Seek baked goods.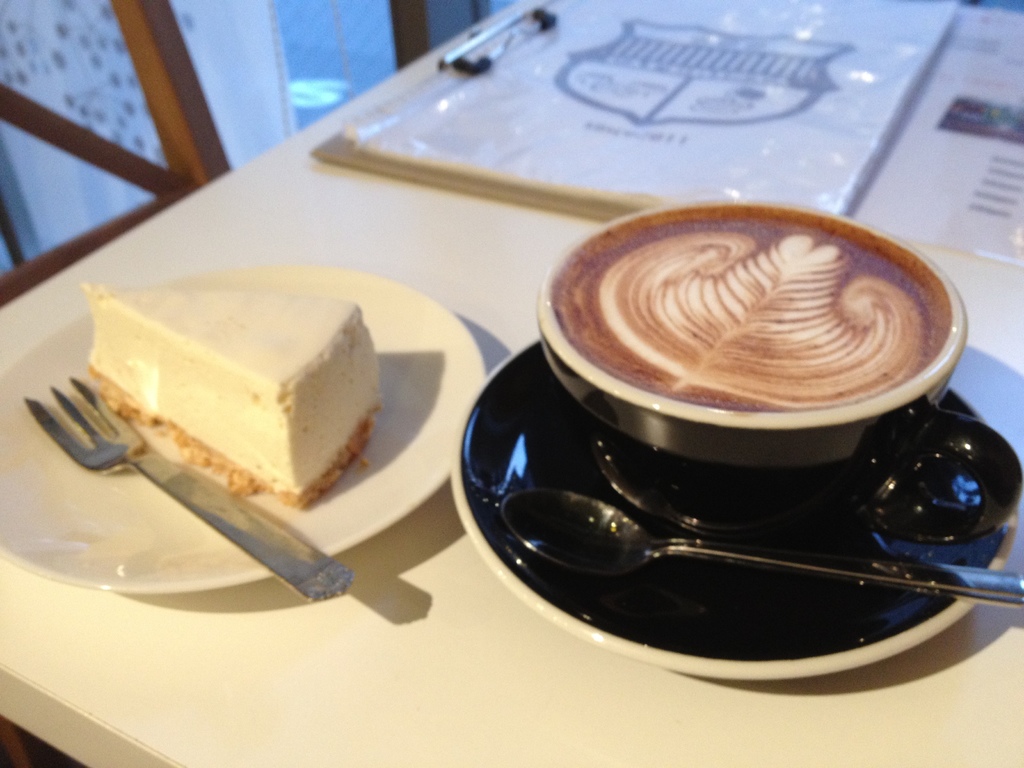
box(79, 281, 383, 512).
